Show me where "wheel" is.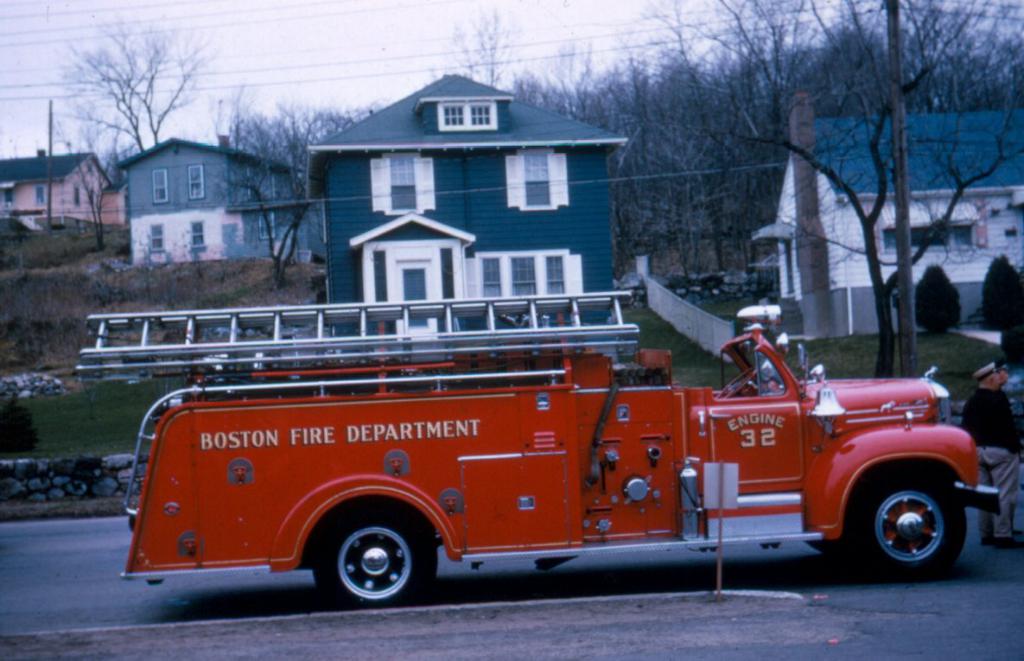
"wheel" is at BBox(840, 462, 970, 584).
